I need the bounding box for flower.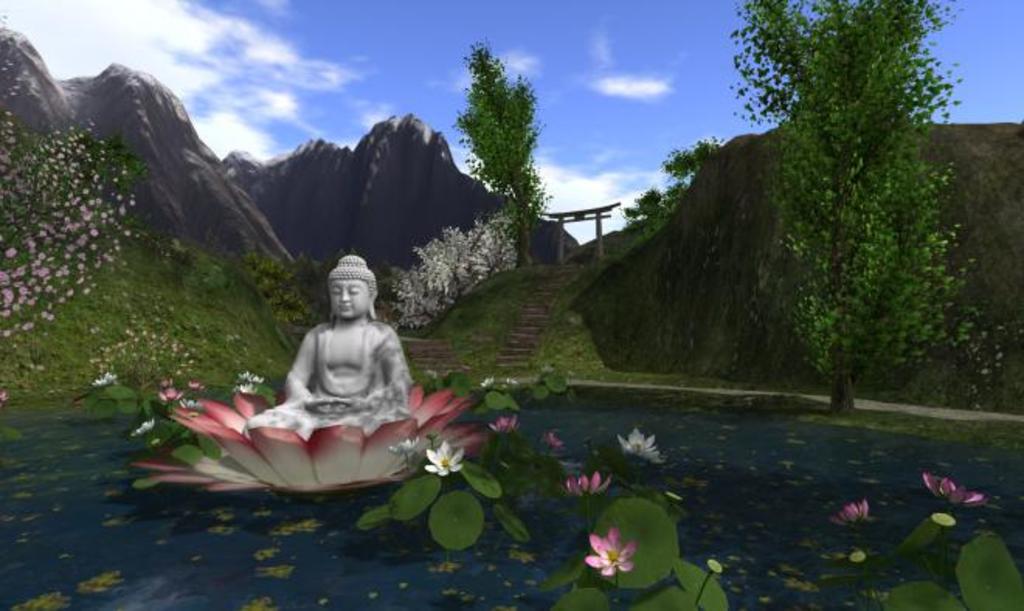
Here it is: <region>0, 82, 133, 332</region>.
